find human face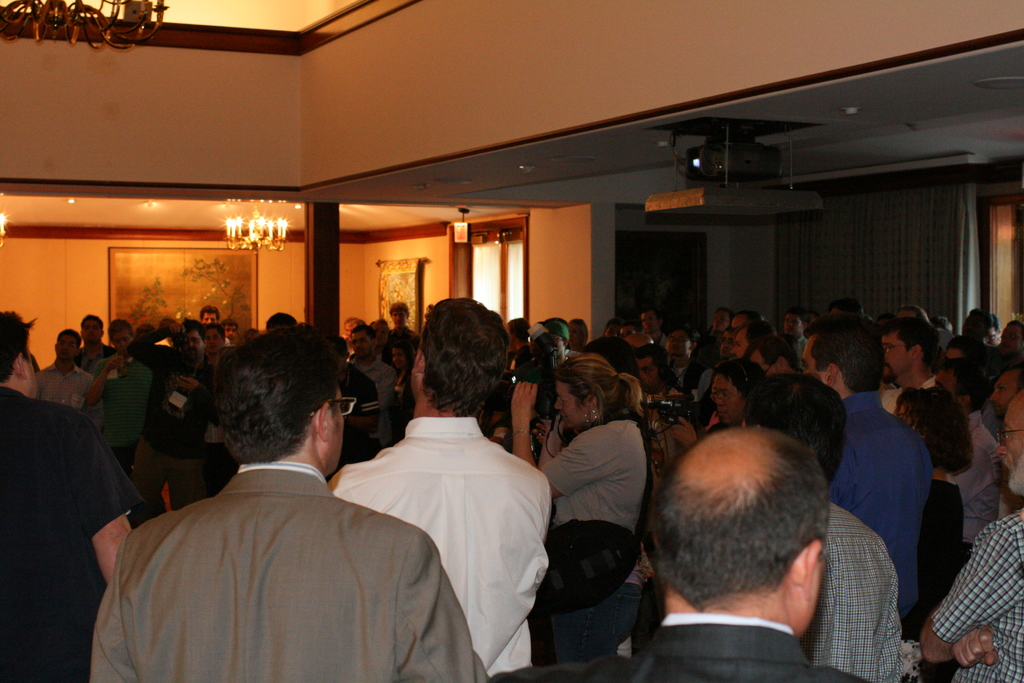
select_region(998, 393, 1023, 498)
